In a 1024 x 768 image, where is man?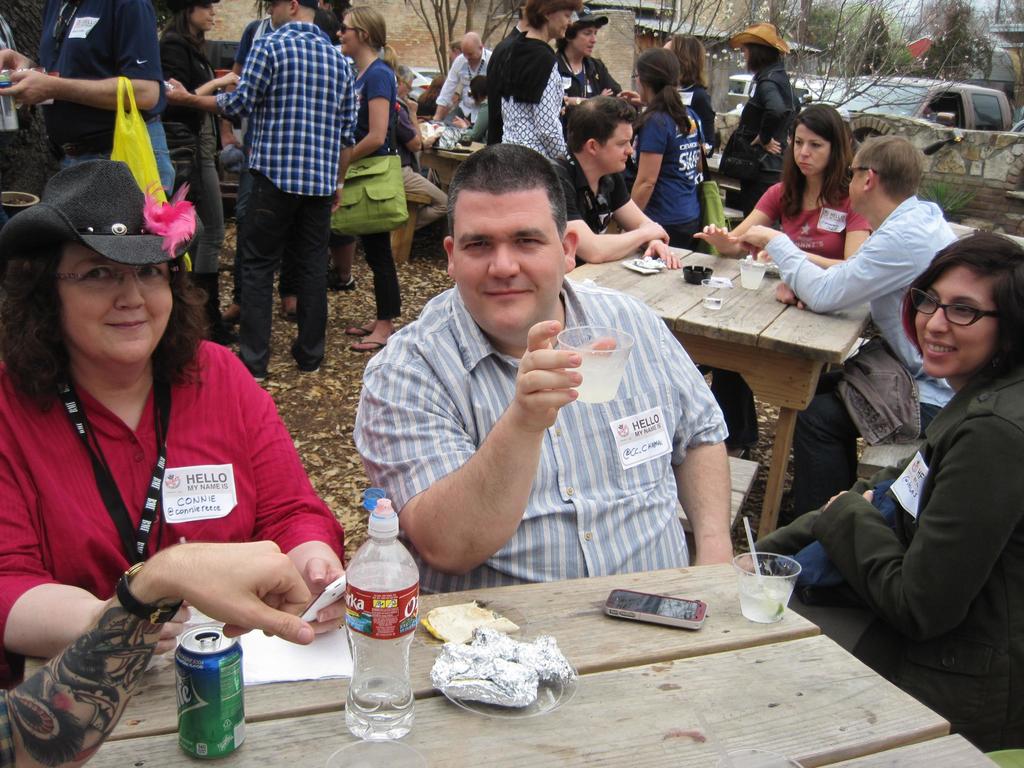
0, 0, 173, 202.
